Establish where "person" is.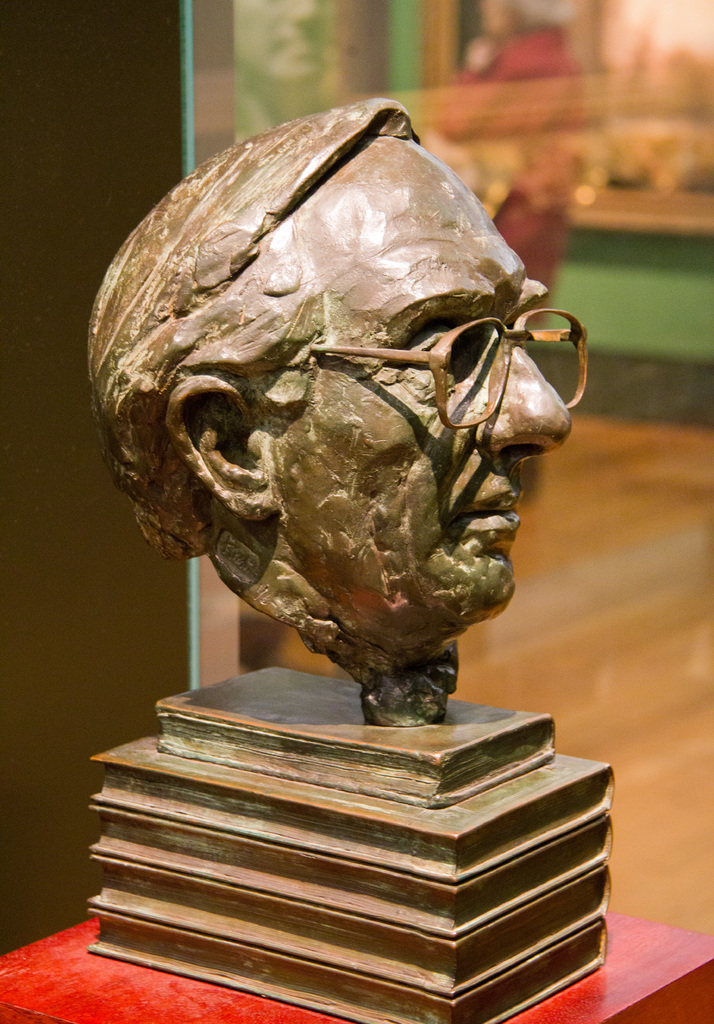
Established at {"left": 86, "top": 100, "right": 586, "bottom": 676}.
